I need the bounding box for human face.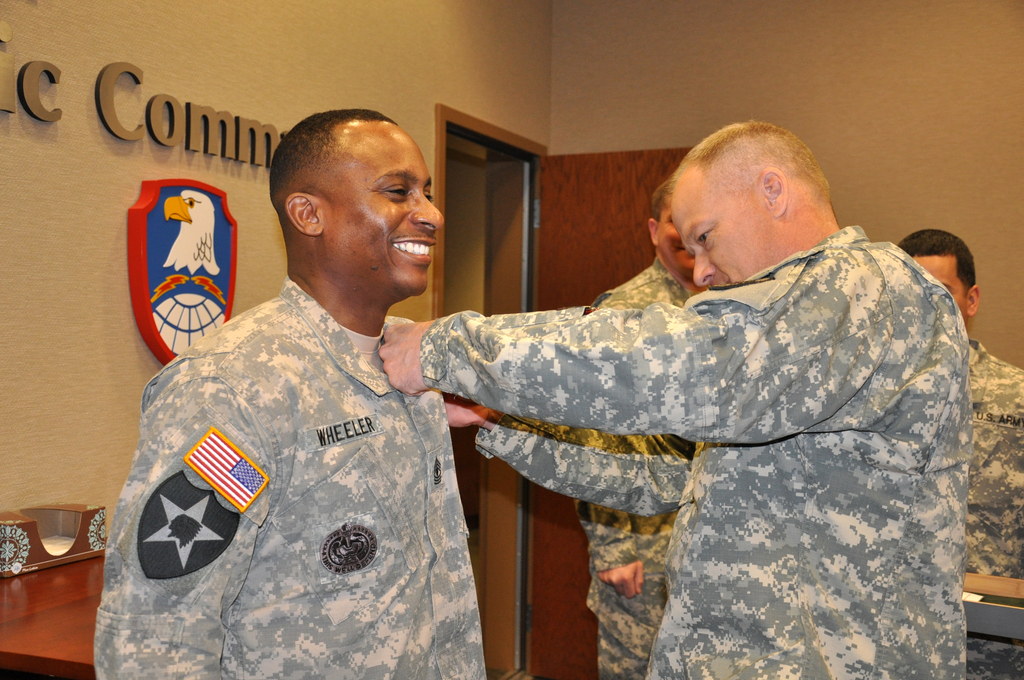
Here it is: [657,211,696,277].
